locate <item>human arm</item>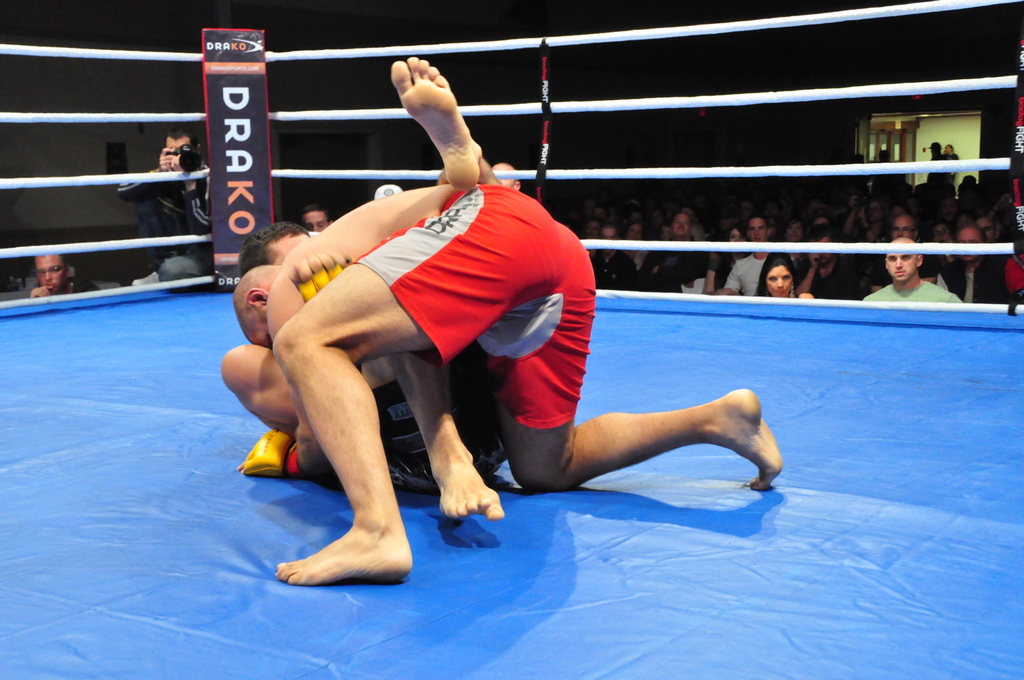
[left=795, top=245, right=819, bottom=299]
